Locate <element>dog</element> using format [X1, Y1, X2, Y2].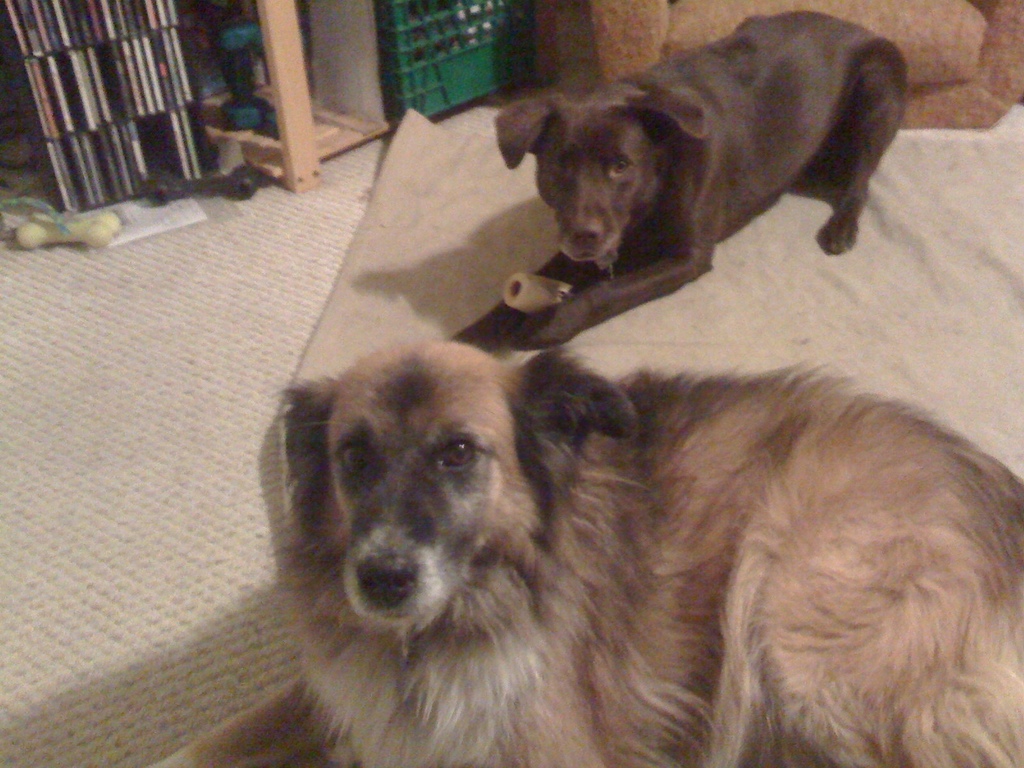
[149, 333, 1023, 767].
